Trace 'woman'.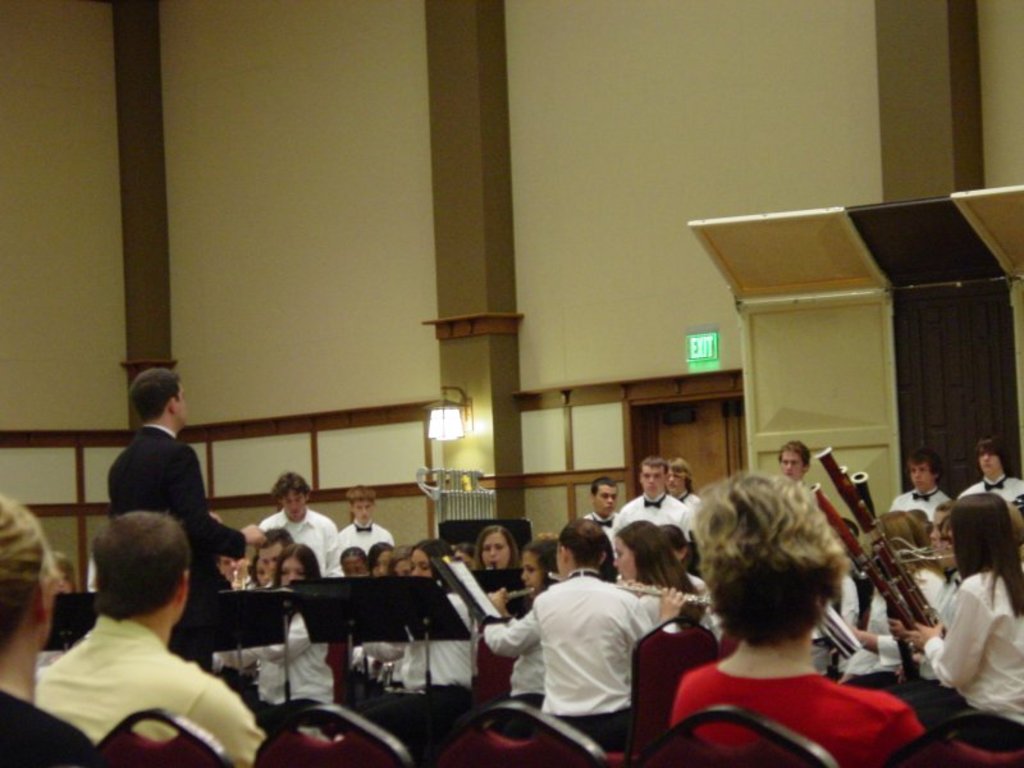
Traced to box(654, 465, 902, 767).
